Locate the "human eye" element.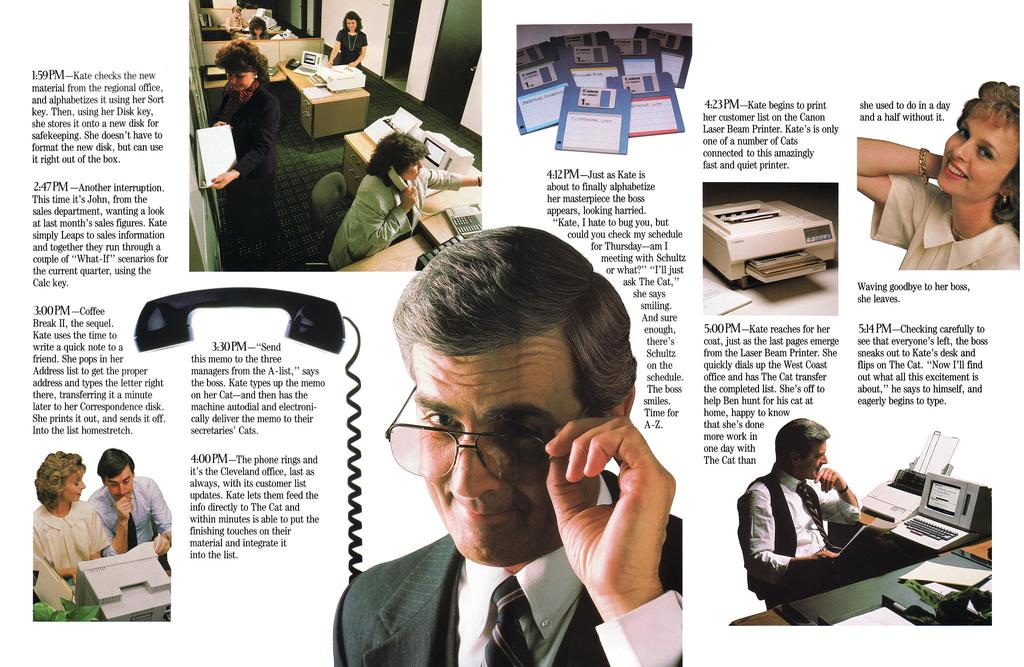
Element bbox: Rect(410, 161, 419, 167).
